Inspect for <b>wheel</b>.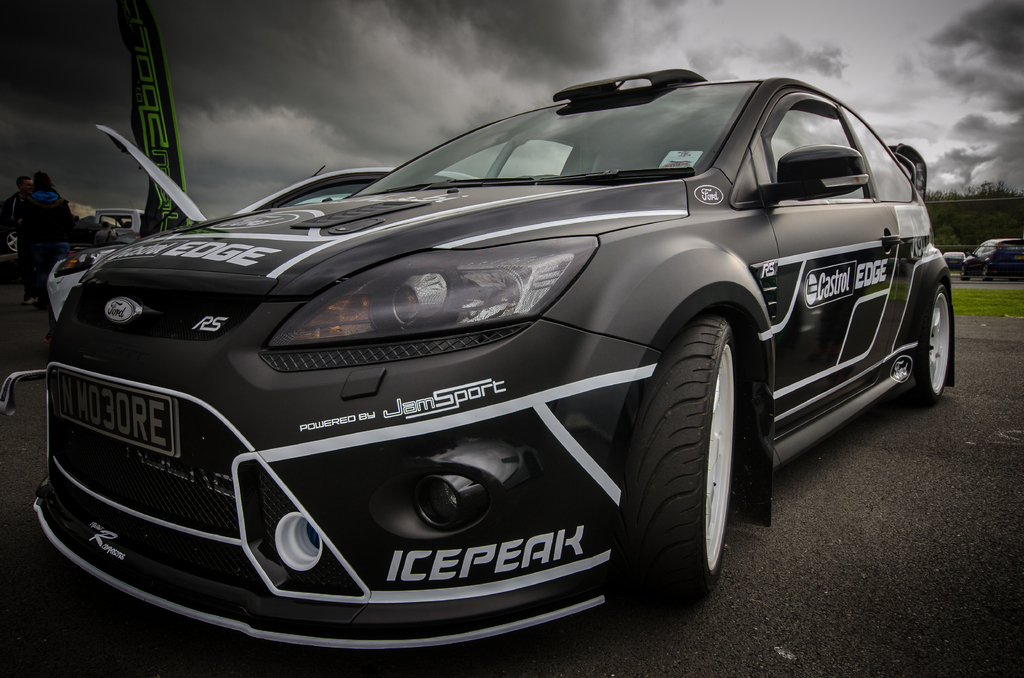
Inspection: rect(979, 264, 993, 280).
